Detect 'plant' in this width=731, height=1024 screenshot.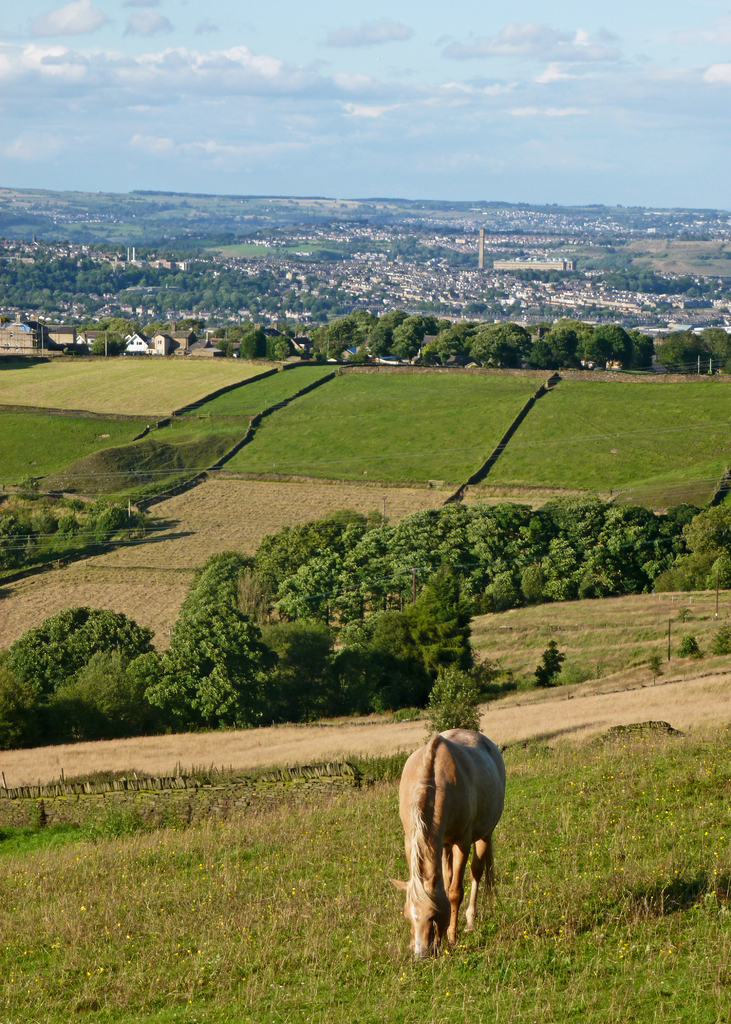
Detection: x1=395 y1=701 x2=420 y2=724.
